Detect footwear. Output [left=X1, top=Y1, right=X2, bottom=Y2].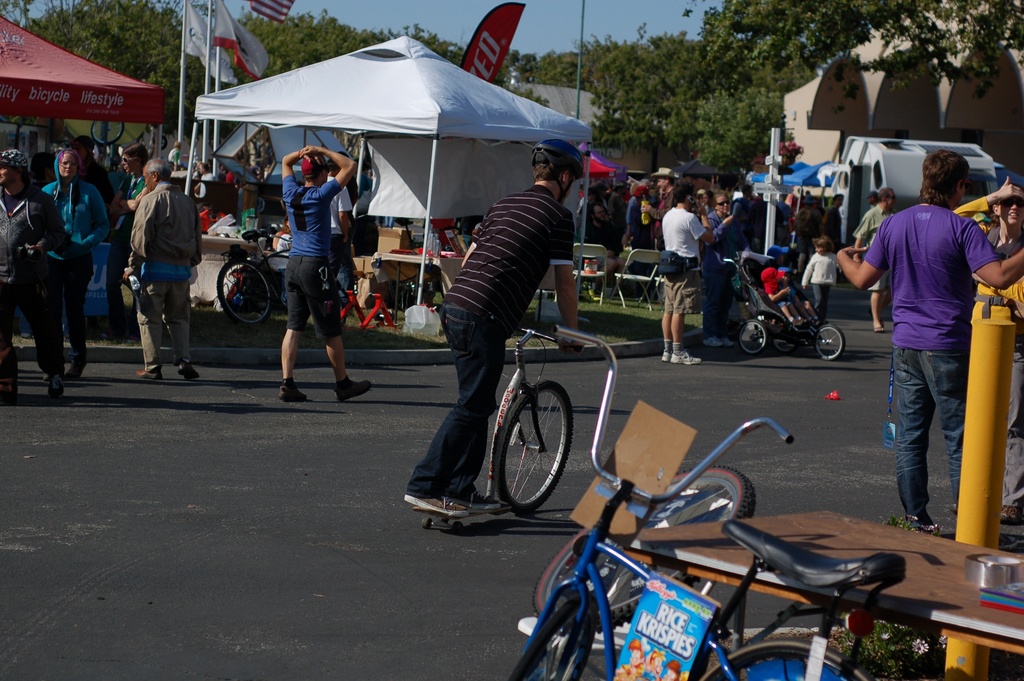
[left=334, top=373, right=369, bottom=401].
